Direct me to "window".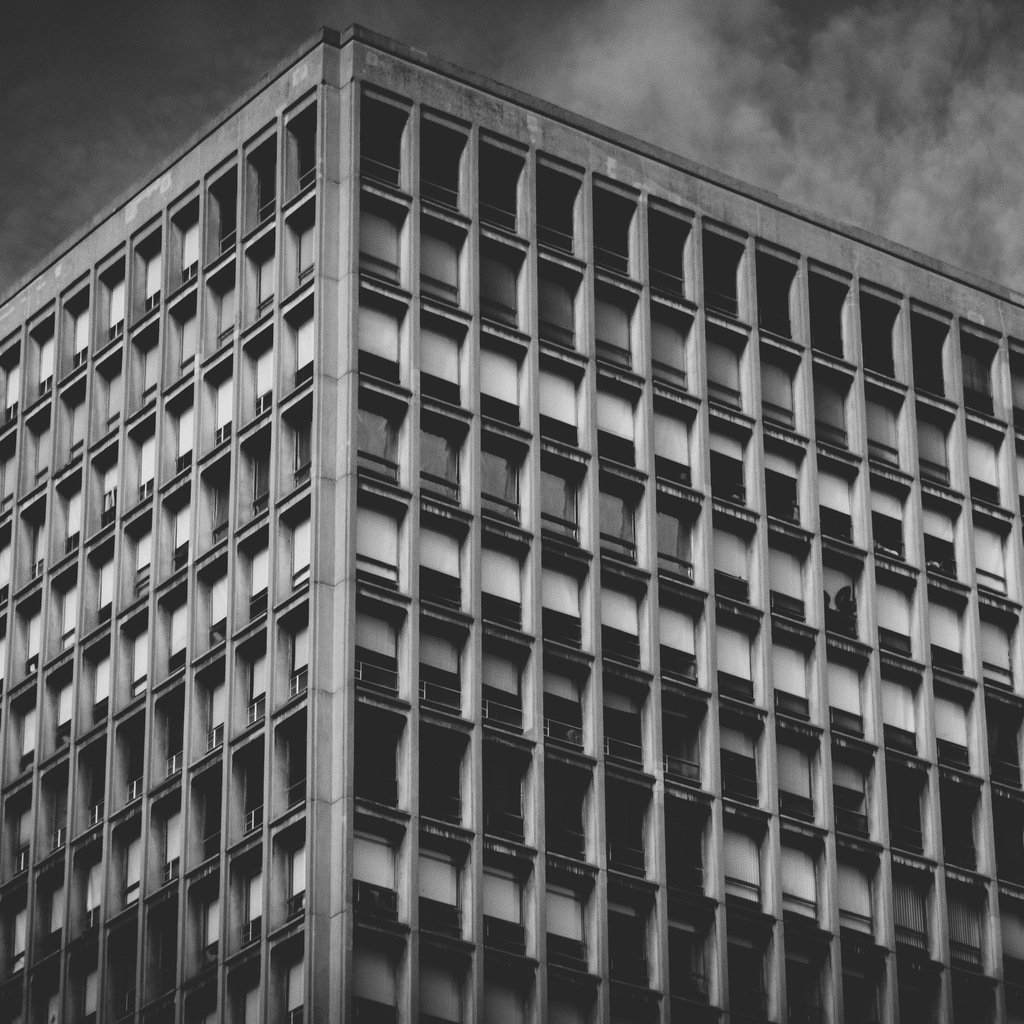
Direction: box(481, 735, 529, 847).
